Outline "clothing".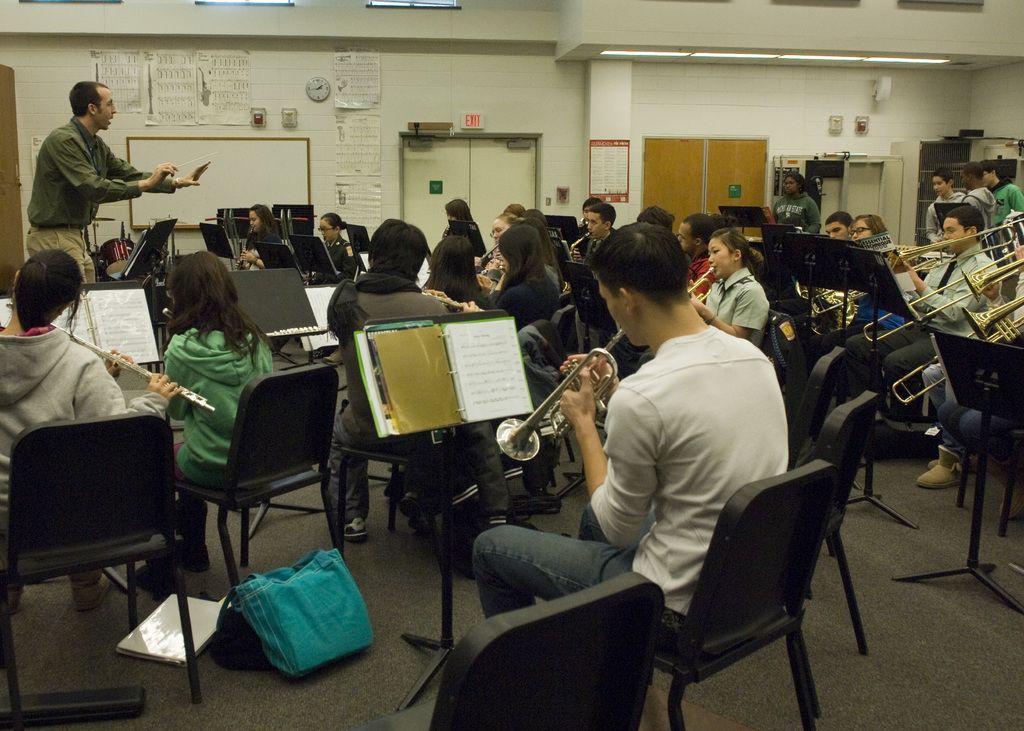
Outline: 241/229/279/271.
